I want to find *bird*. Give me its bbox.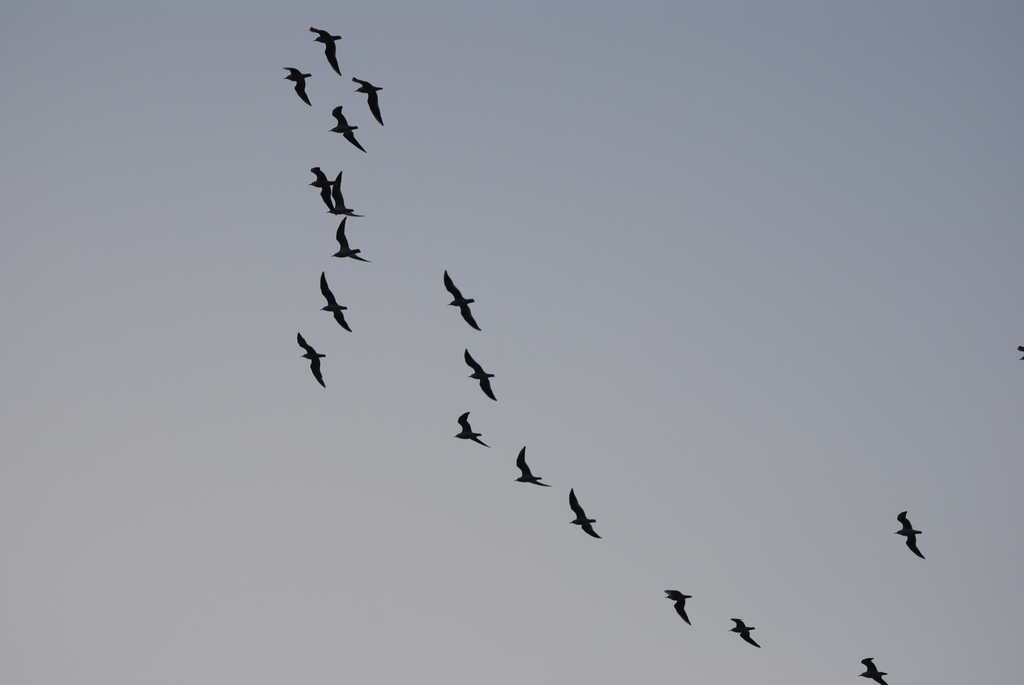
x1=349 y1=77 x2=383 y2=125.
